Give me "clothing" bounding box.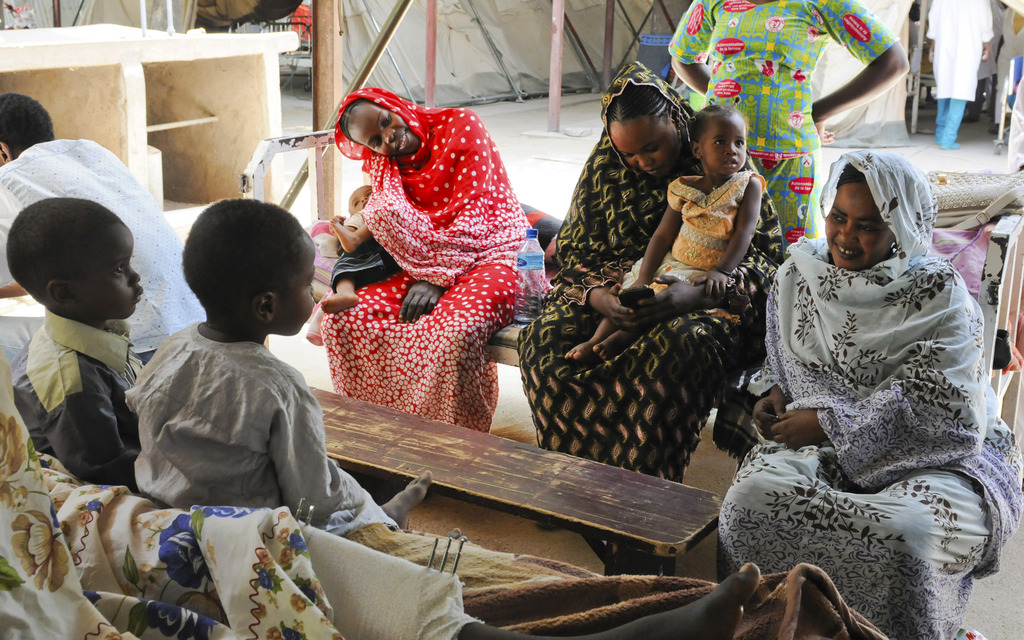
box=[318, 81, 537, 434].
